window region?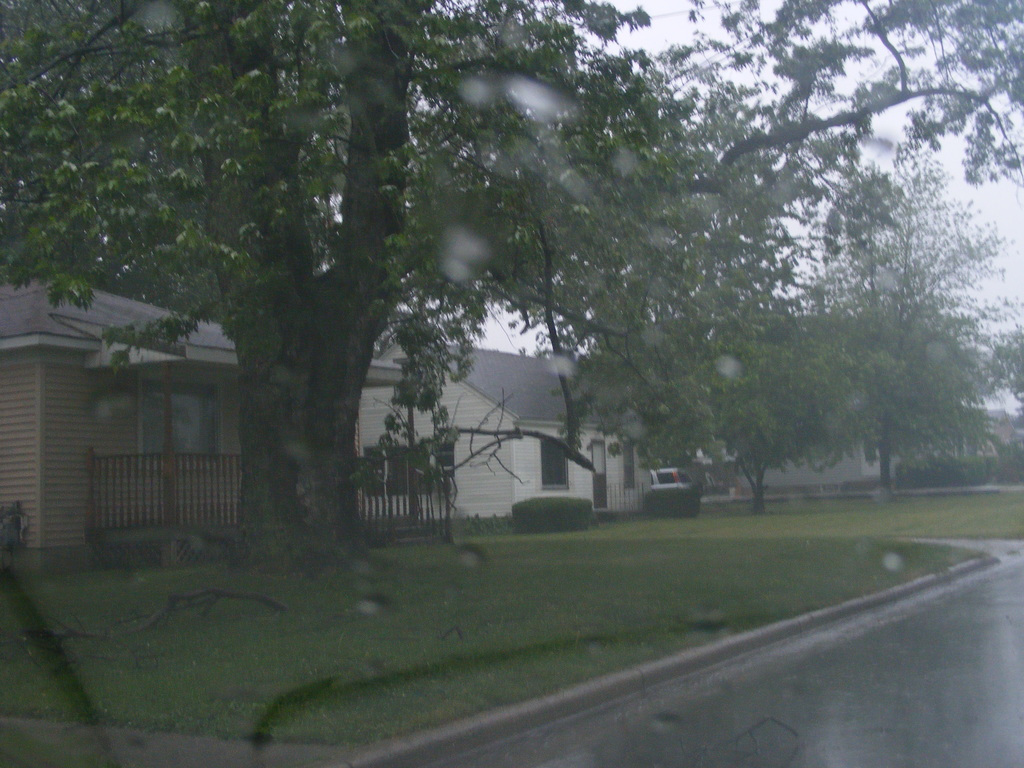
<box>623,441,635,489</box>
